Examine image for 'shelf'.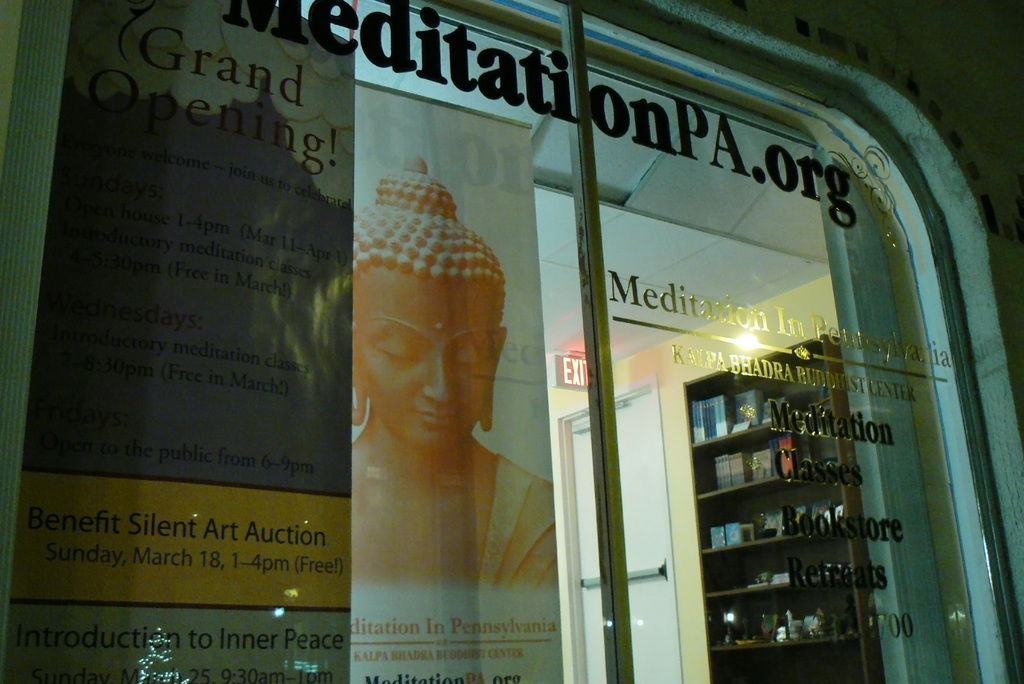
Examination result: <region>682, 336, 827, 442</region>.
